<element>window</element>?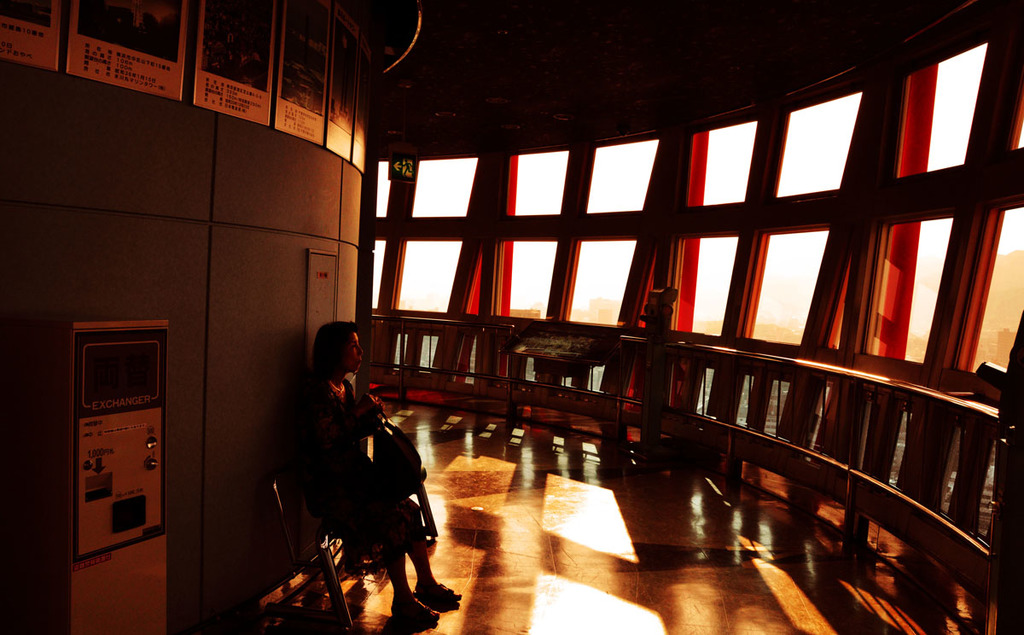
x1=514 y1=149 x2=568 y2=213
